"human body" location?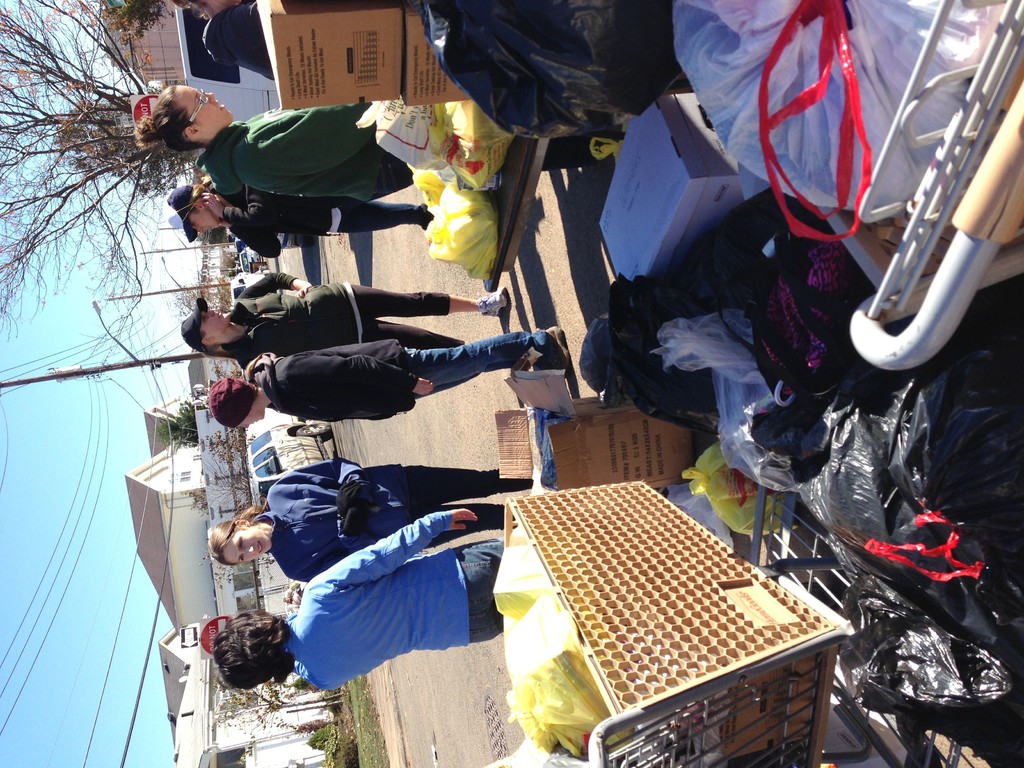
rect(269, 458, 533, 585)
